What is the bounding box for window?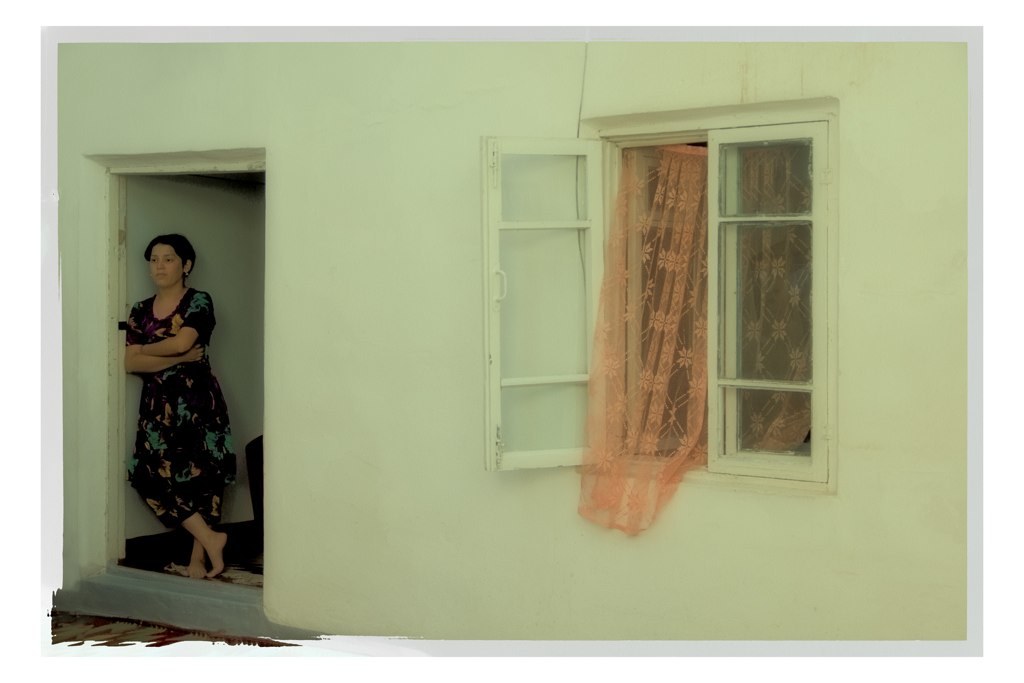
bbox=[480, 99, 854, 502].
